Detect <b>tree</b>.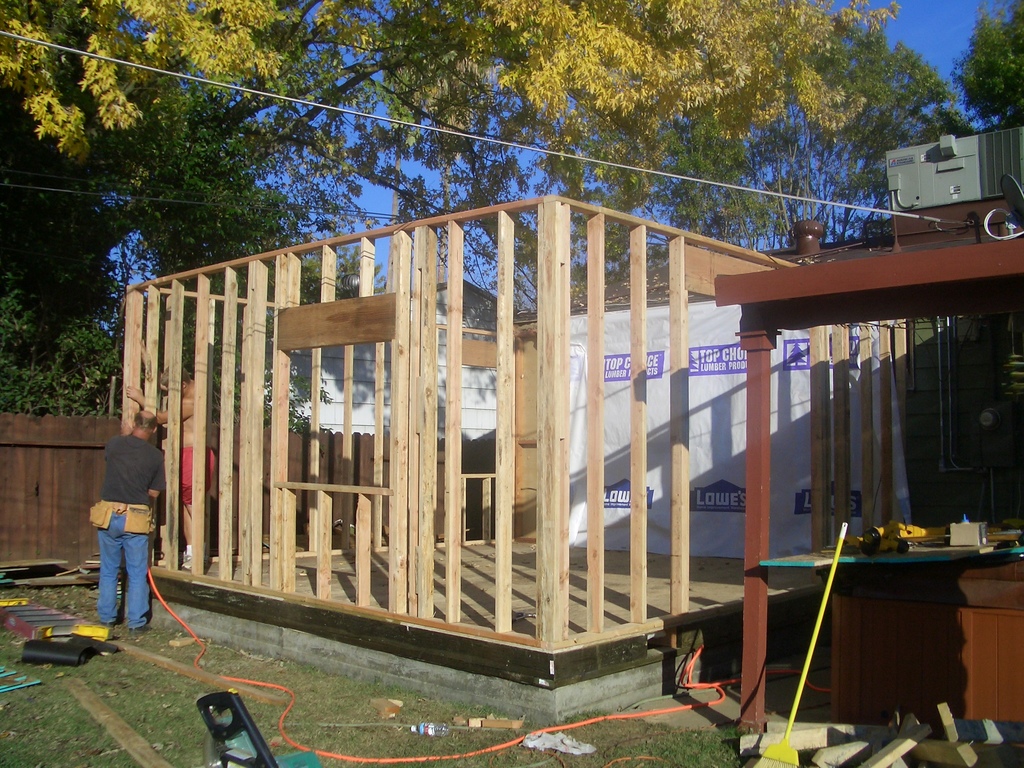
Detected at (x1=954, y1=0, x2=1023, y2=126).
